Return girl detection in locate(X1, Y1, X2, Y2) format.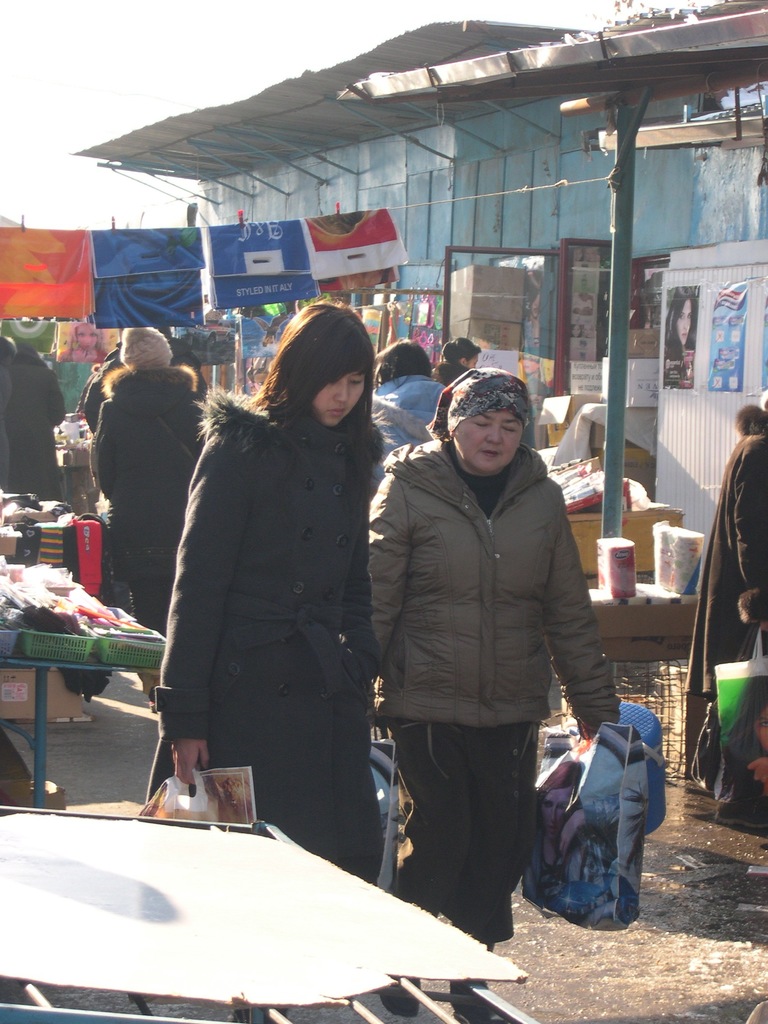
locate(55, 322, 108, 362).
